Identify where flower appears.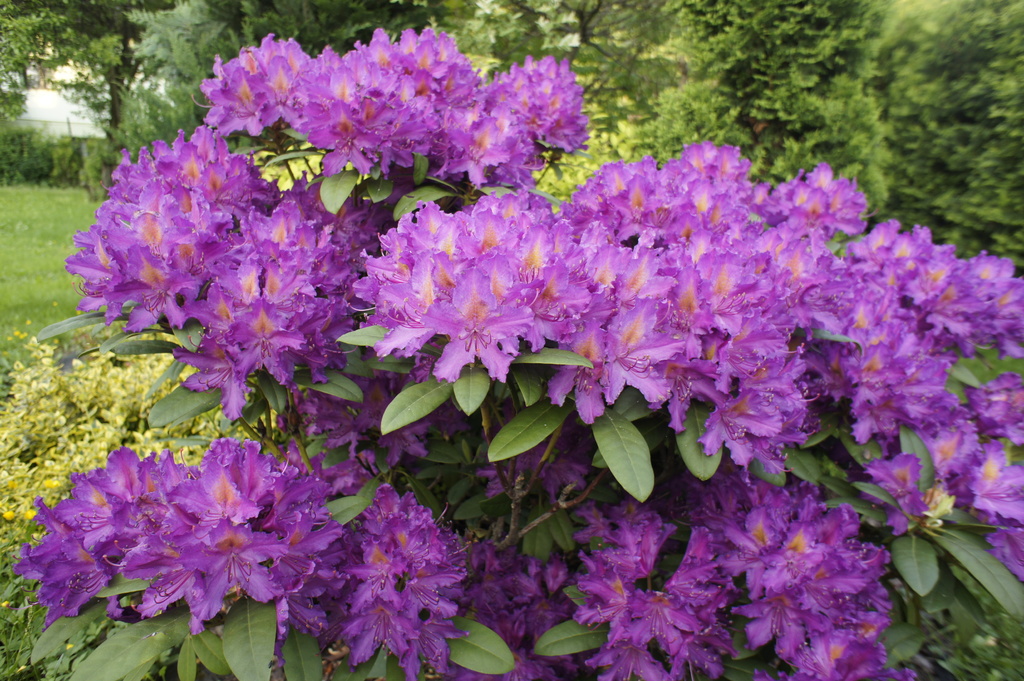
Appears at 173:515:293:623.
